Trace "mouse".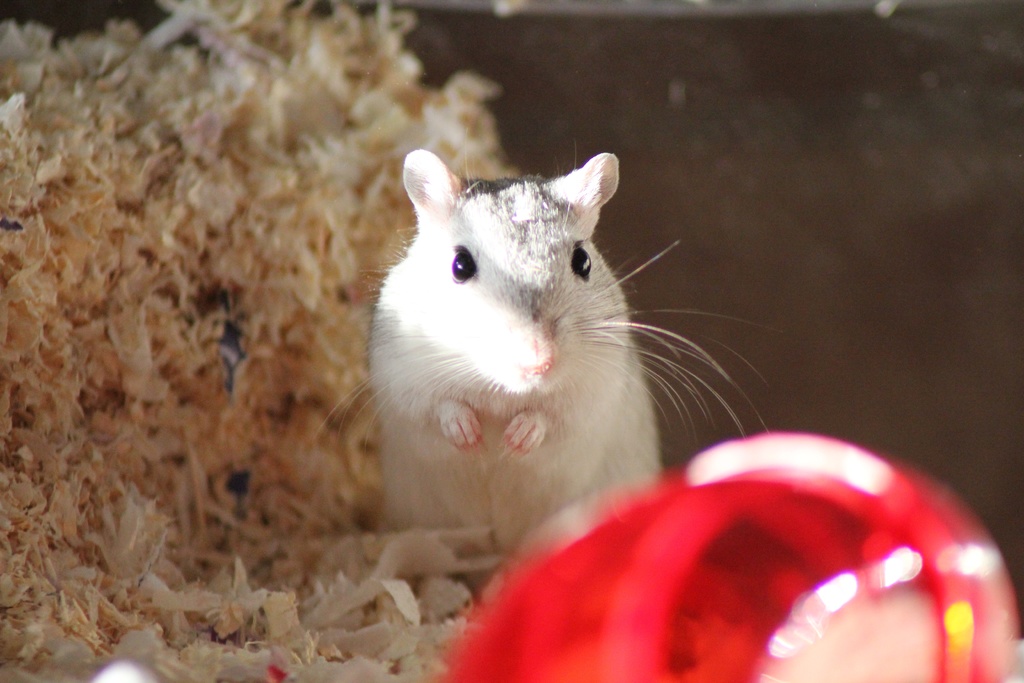
Traced to bbox=(312, 146, 772, 589).
